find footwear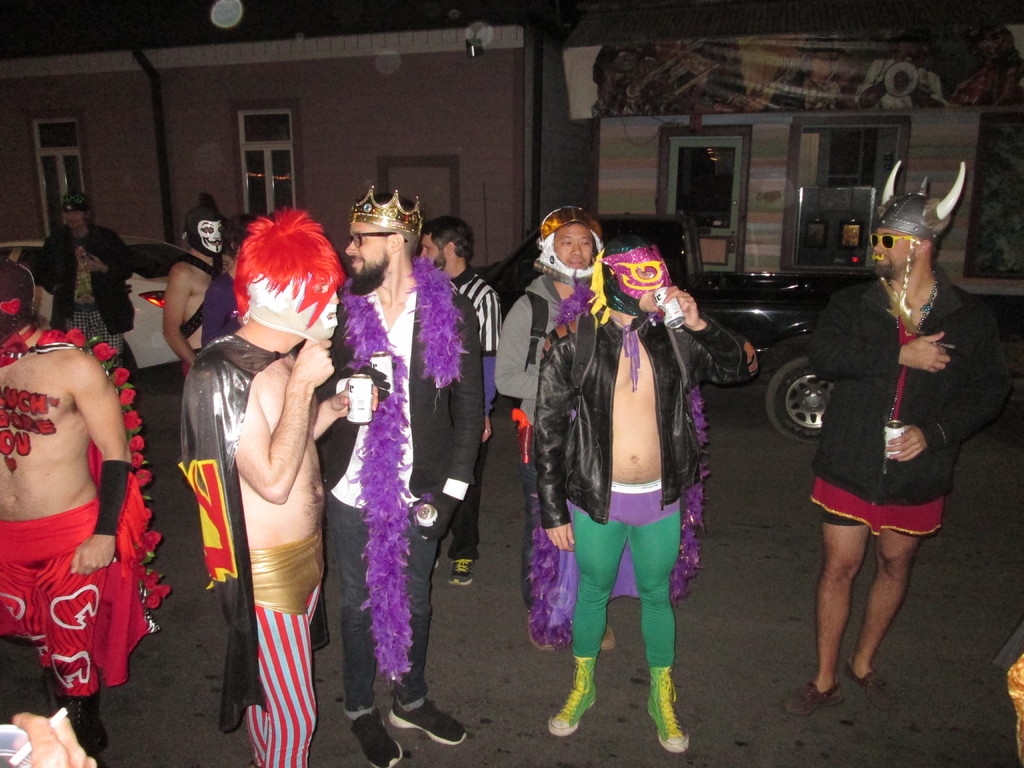
region(782, 679, 844, 719)
